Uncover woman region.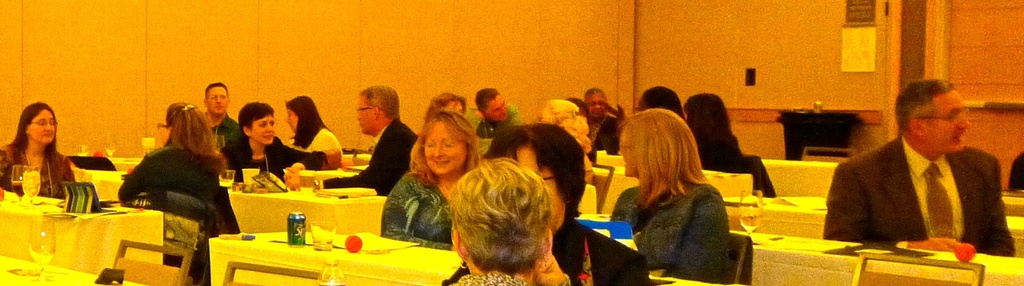
Uncovered: {"left": 446, "top": 157, "right": 552, "bottom": 285}.
